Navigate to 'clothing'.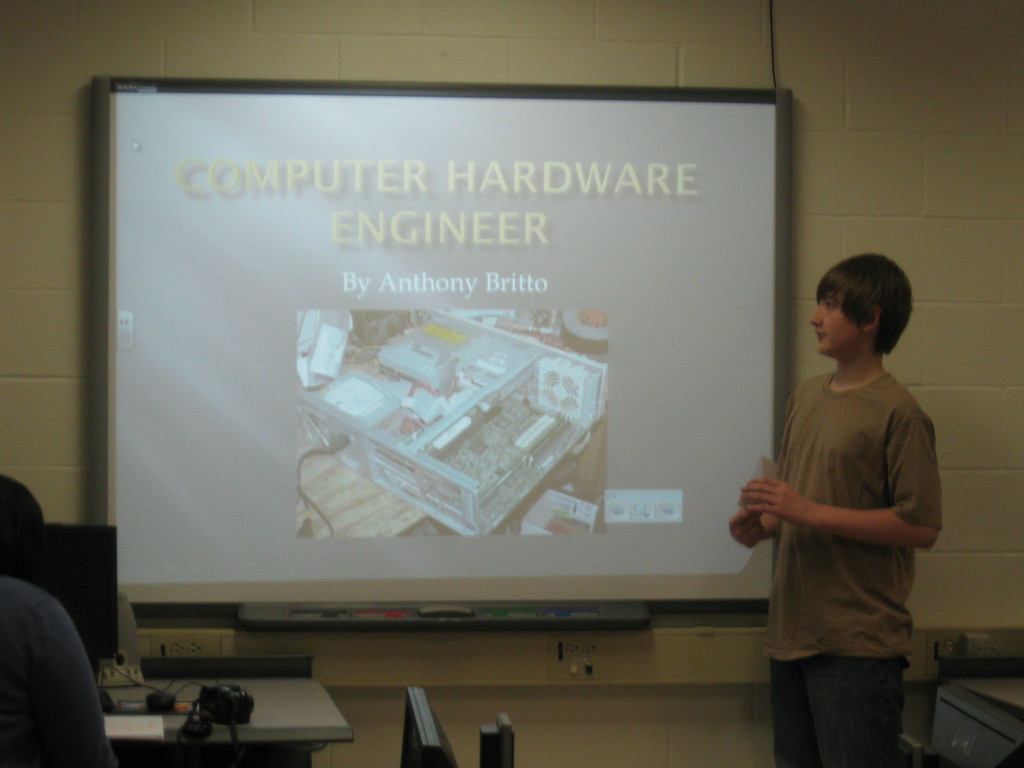
Navigation target: {"left": 745, "top": 332, "right": 941, "bottom": 719}.
